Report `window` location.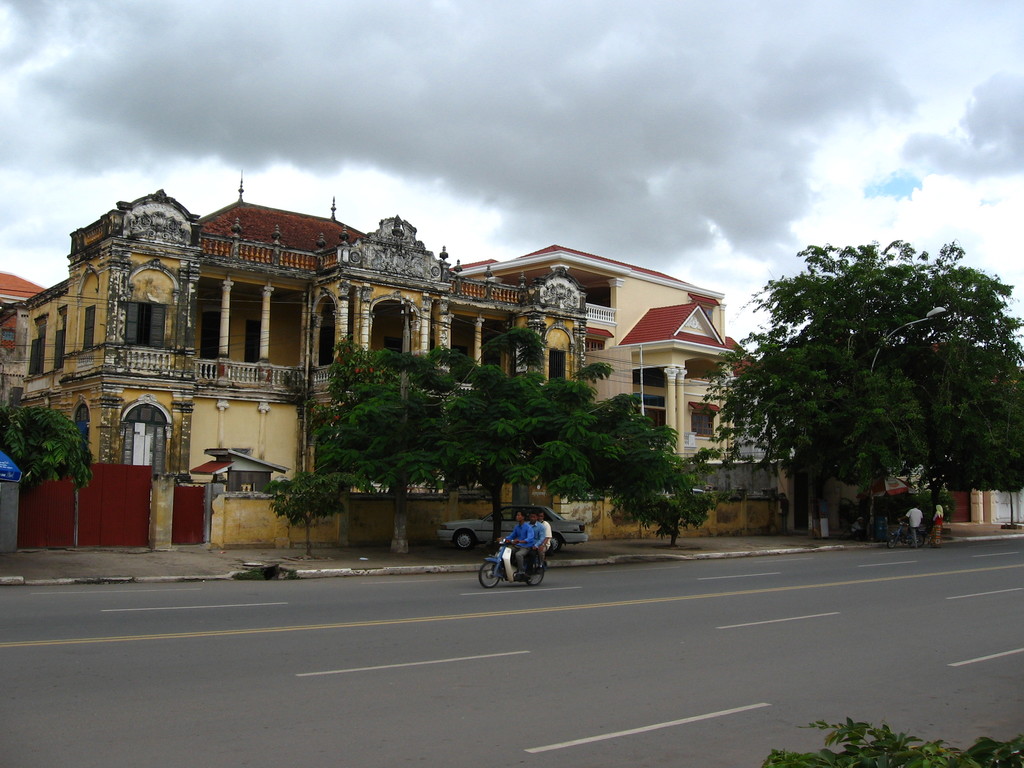
Report: x1=450 y1=344 x2=467 y2=362.
